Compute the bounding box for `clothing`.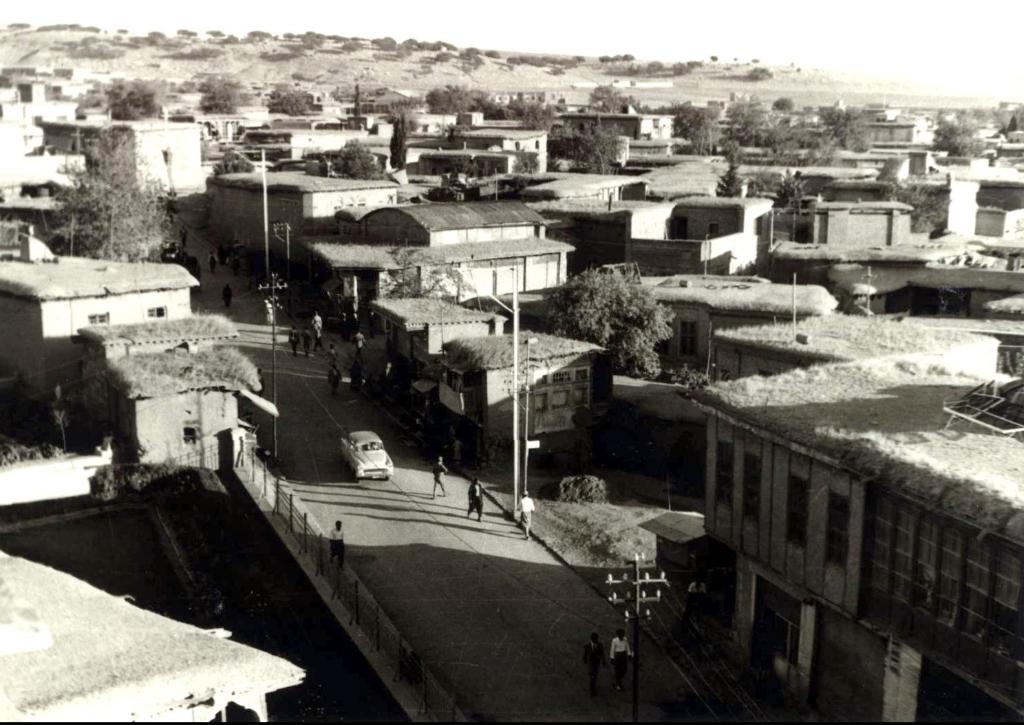
<bbox>330, 369, 340, 389</bbox>.
